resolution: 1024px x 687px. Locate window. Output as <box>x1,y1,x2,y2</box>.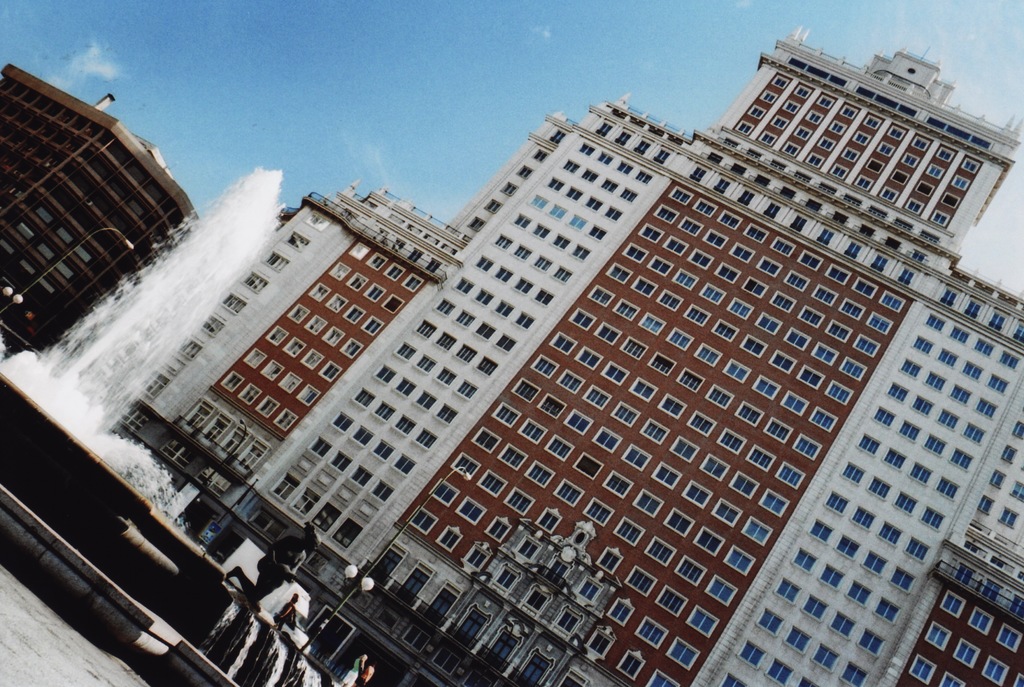
<box>689,408,717,434</box>.
